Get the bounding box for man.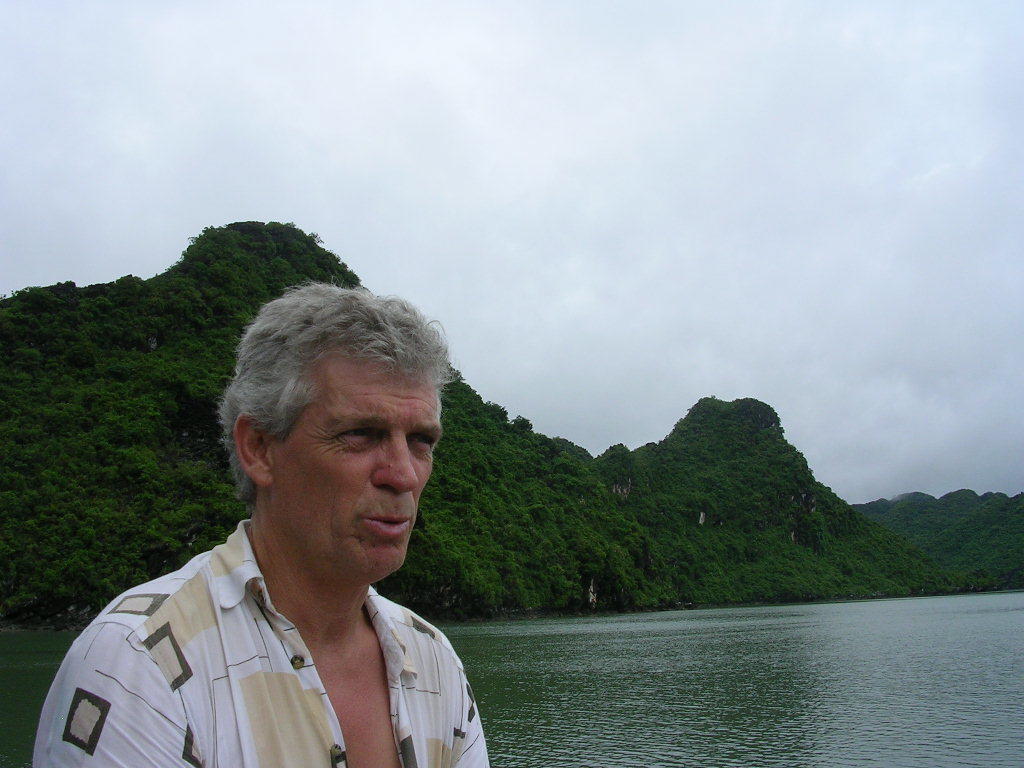
(63, 297, 511, 764).
